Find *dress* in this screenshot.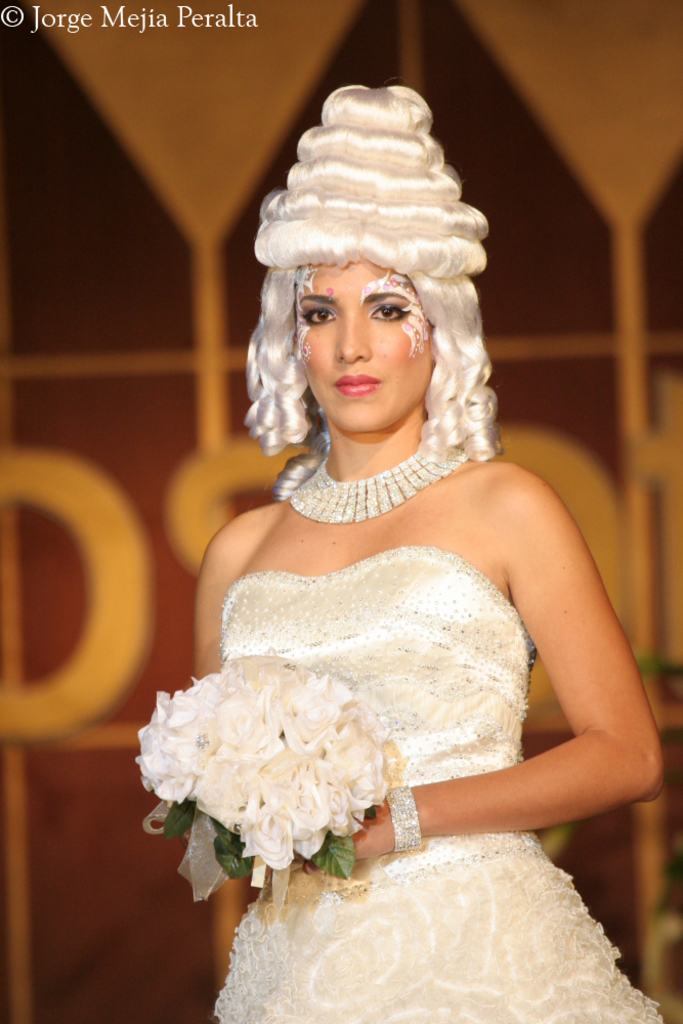
The bounding box for *dress* is box=[204, 544, 658, 1023].
